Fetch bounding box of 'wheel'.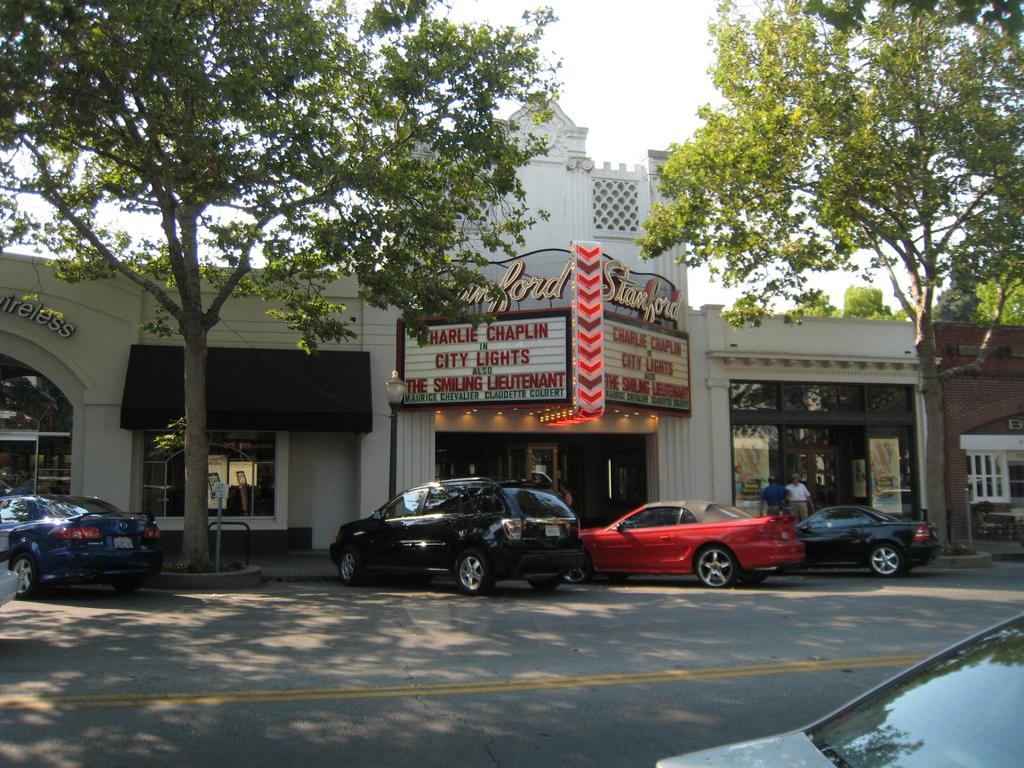
Bbox: <region>867, 545, 903, 575</region>.
